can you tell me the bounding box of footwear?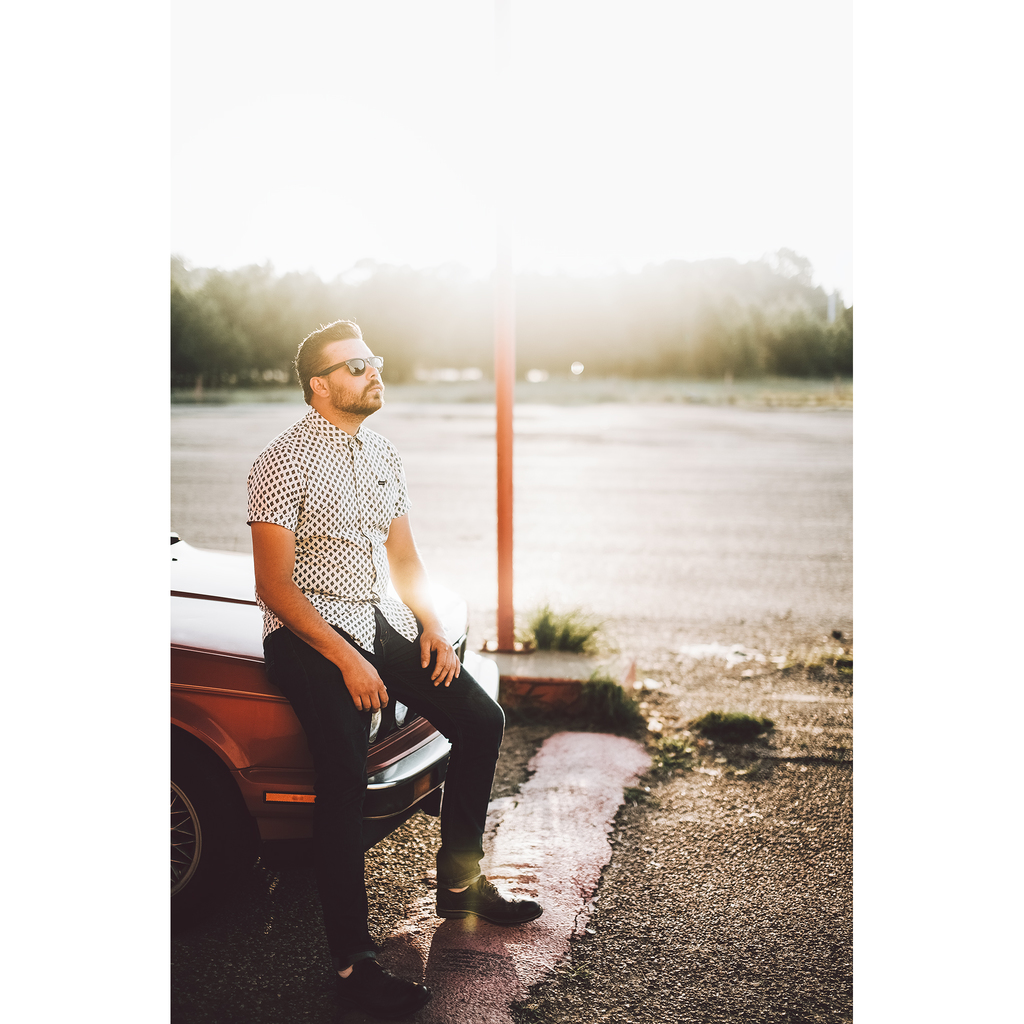
[326,953,436,1020].
